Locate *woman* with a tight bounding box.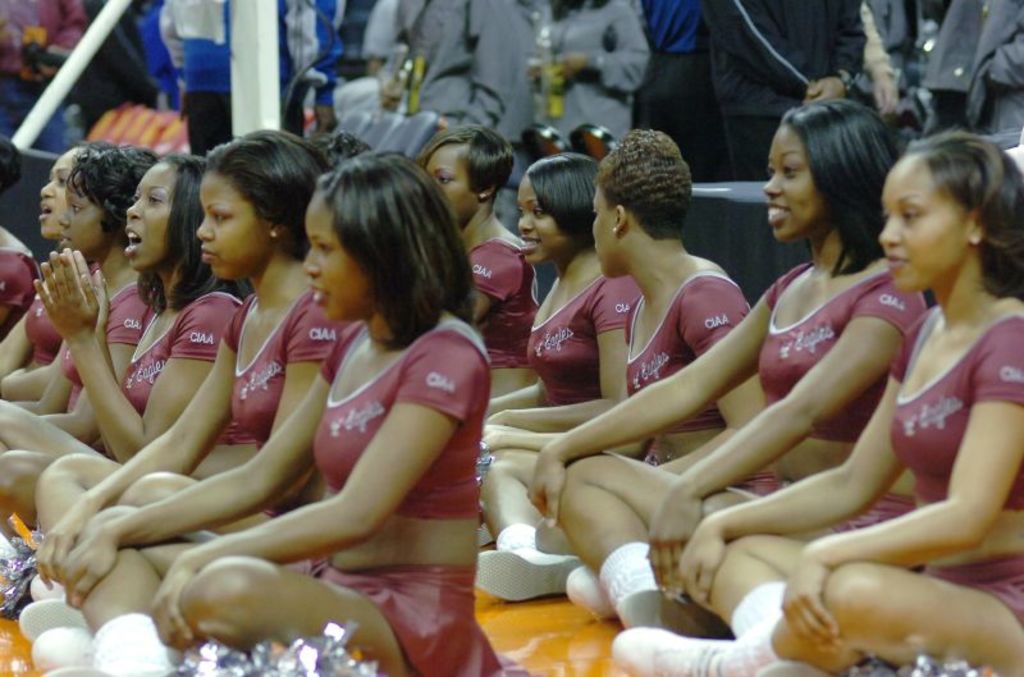
<bbox>463, 132, 768, 601</bbox>.
